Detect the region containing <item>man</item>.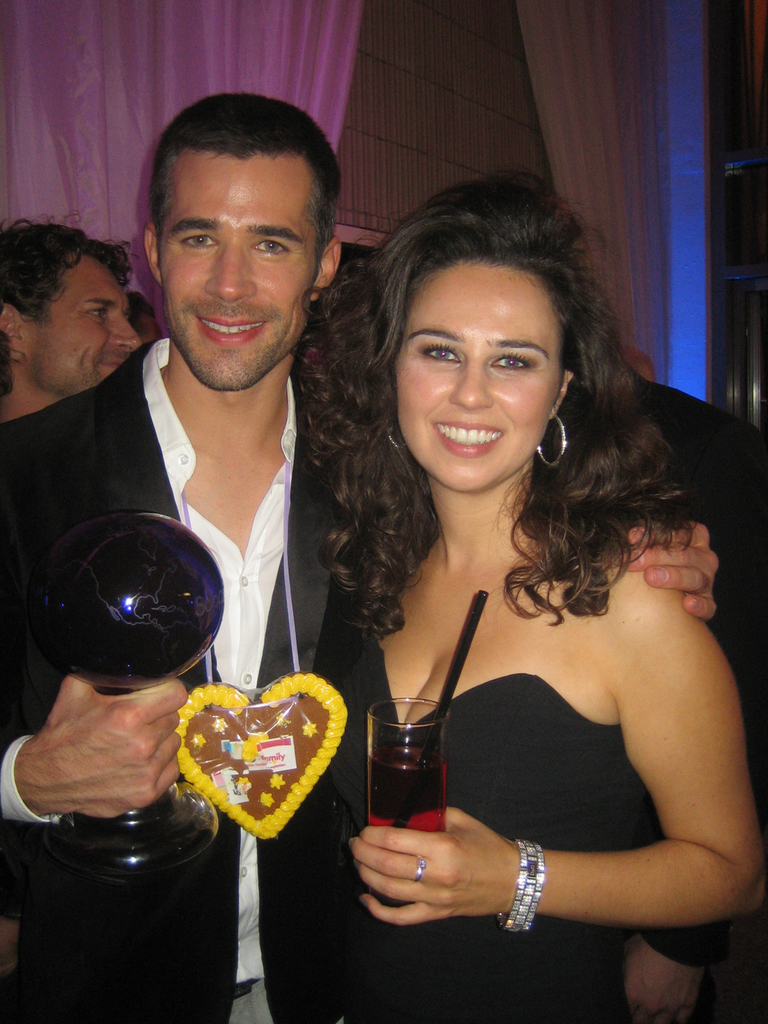
0:86:719:1023.
